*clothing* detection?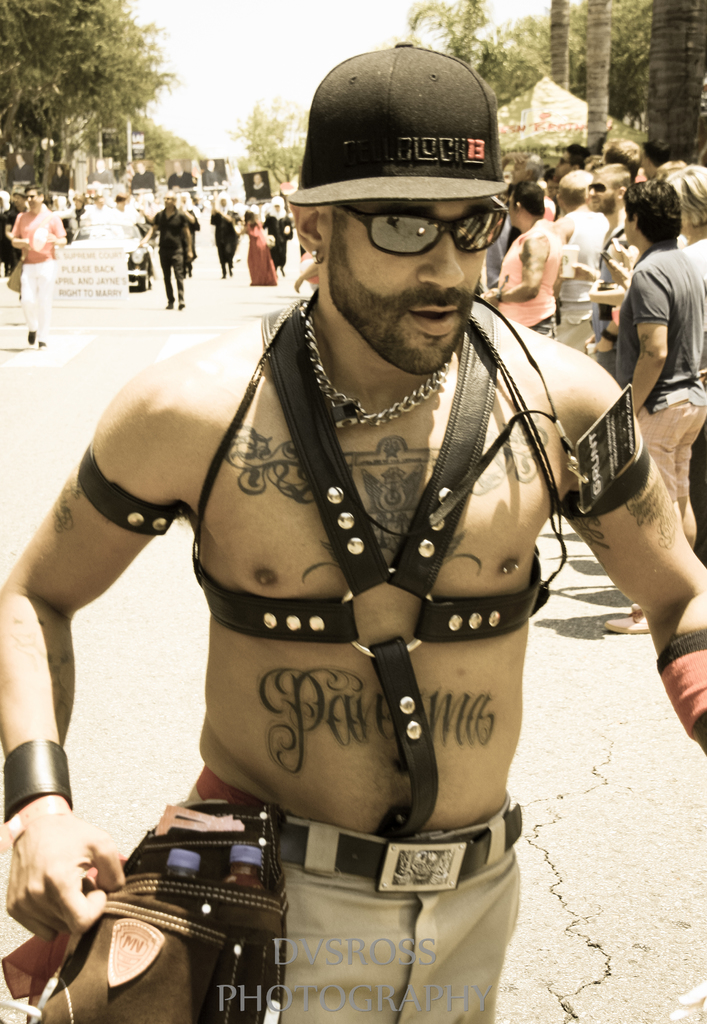
[553,200,612,363]
